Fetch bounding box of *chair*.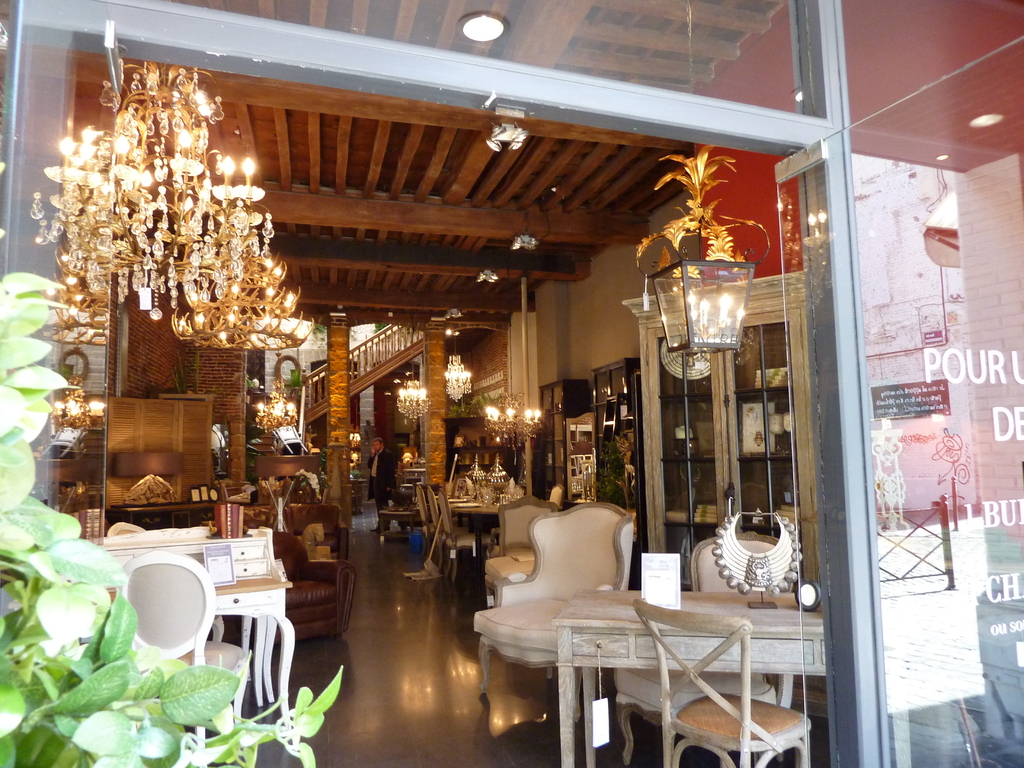
Bbox: bbox(436, 491, 488, 582).
